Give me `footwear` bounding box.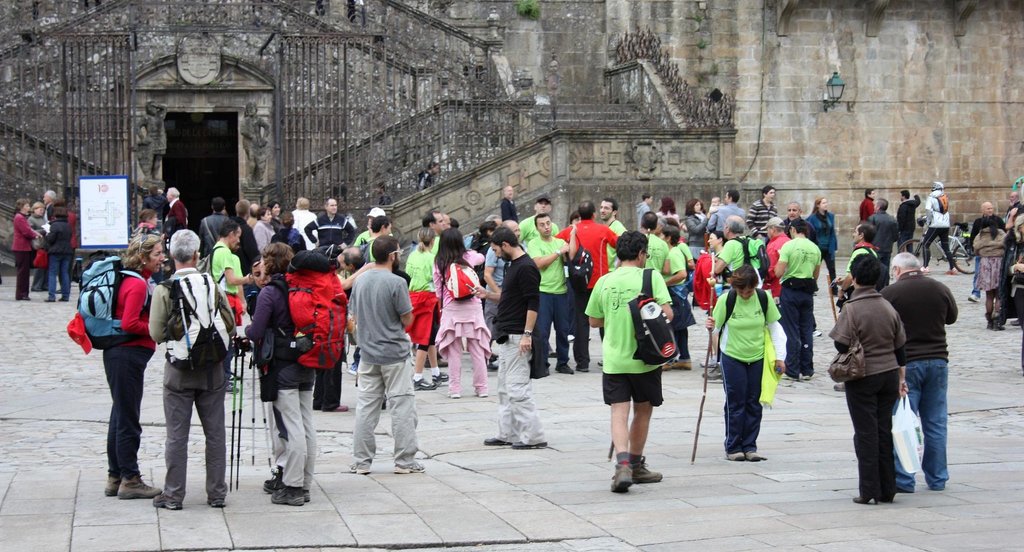
bbox(226, 380, 239, 394).
